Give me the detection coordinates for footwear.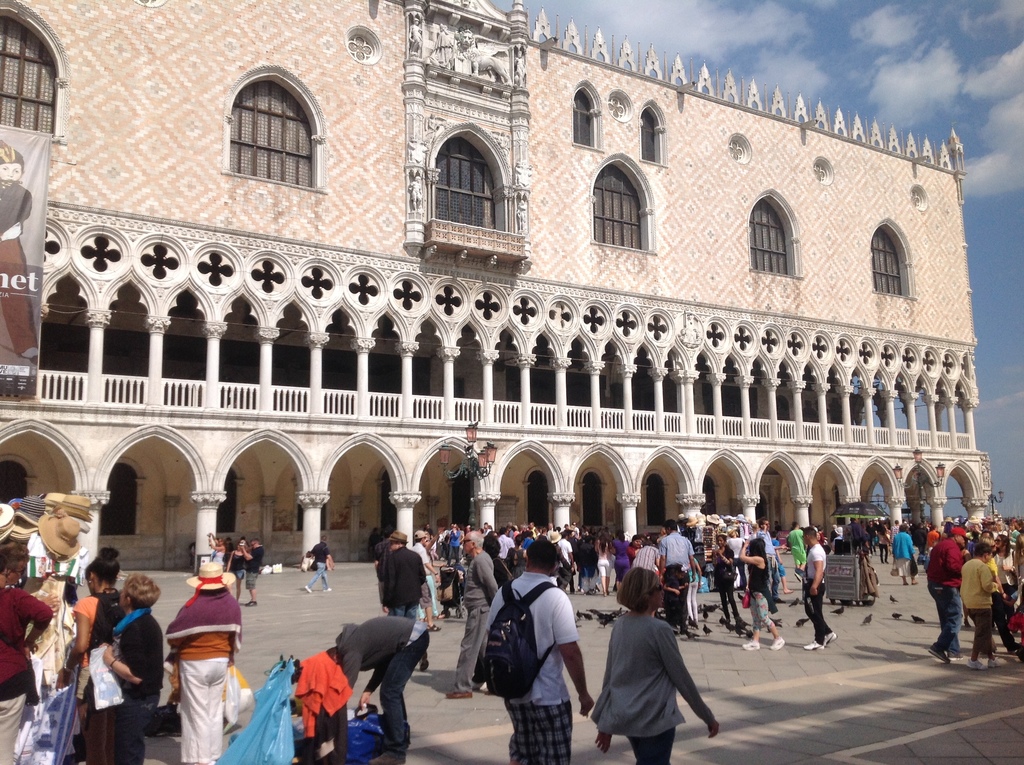
[x1=243, y1=600, x2=258, y2=611].
